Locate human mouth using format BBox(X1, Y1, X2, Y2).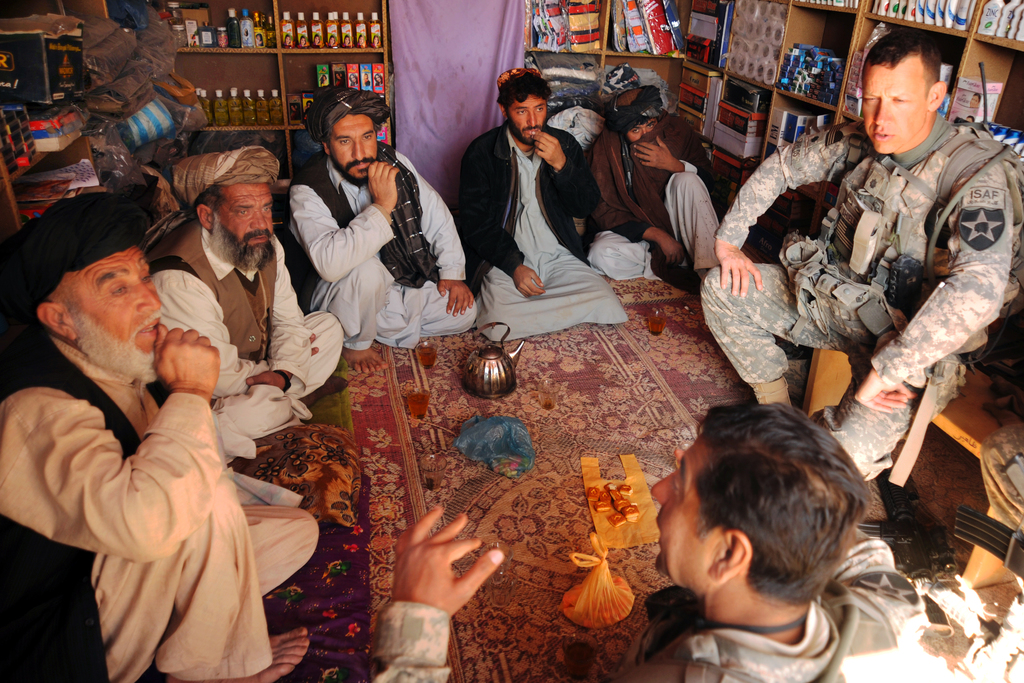
BBox(875, 133, 890, 139).
